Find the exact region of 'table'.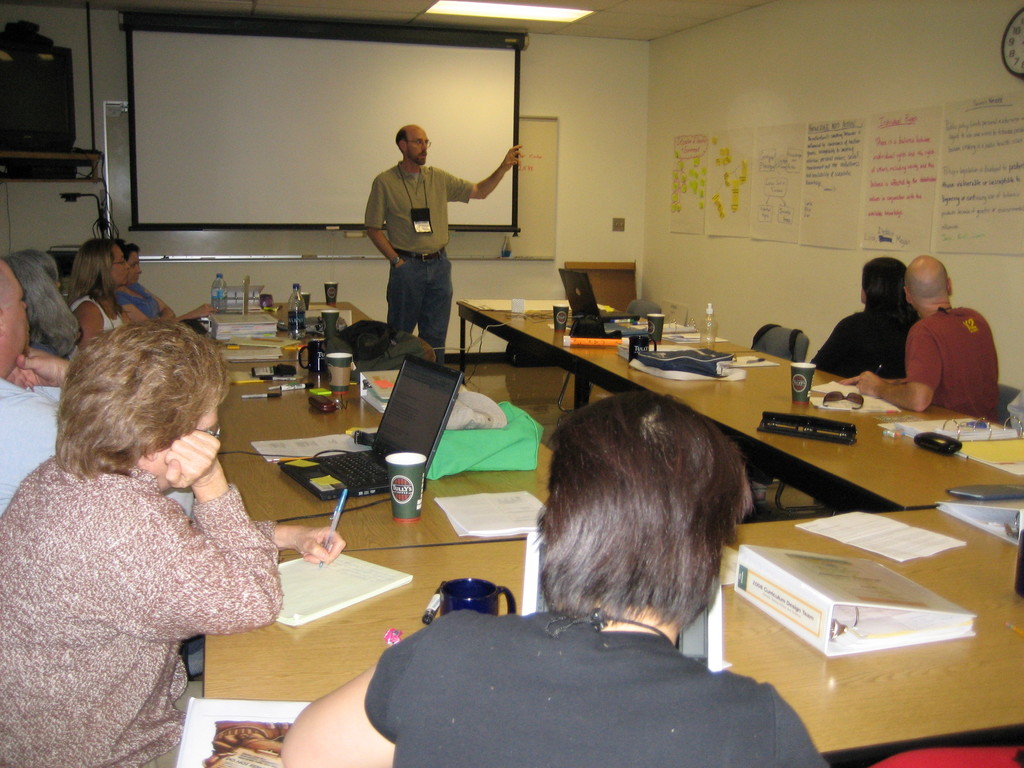
Exact region: [x1=455, y1=296, x2=1023, y2=511].
